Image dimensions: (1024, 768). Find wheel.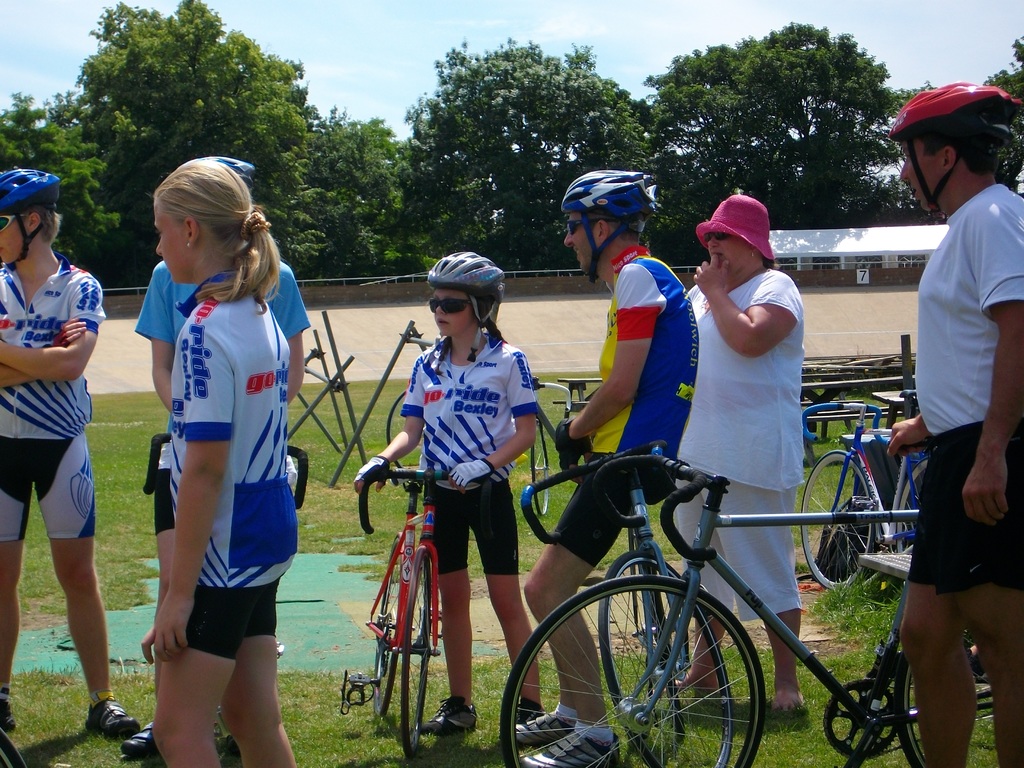
pyautogui.locateOnScreen(897, 628, 991, 767).
